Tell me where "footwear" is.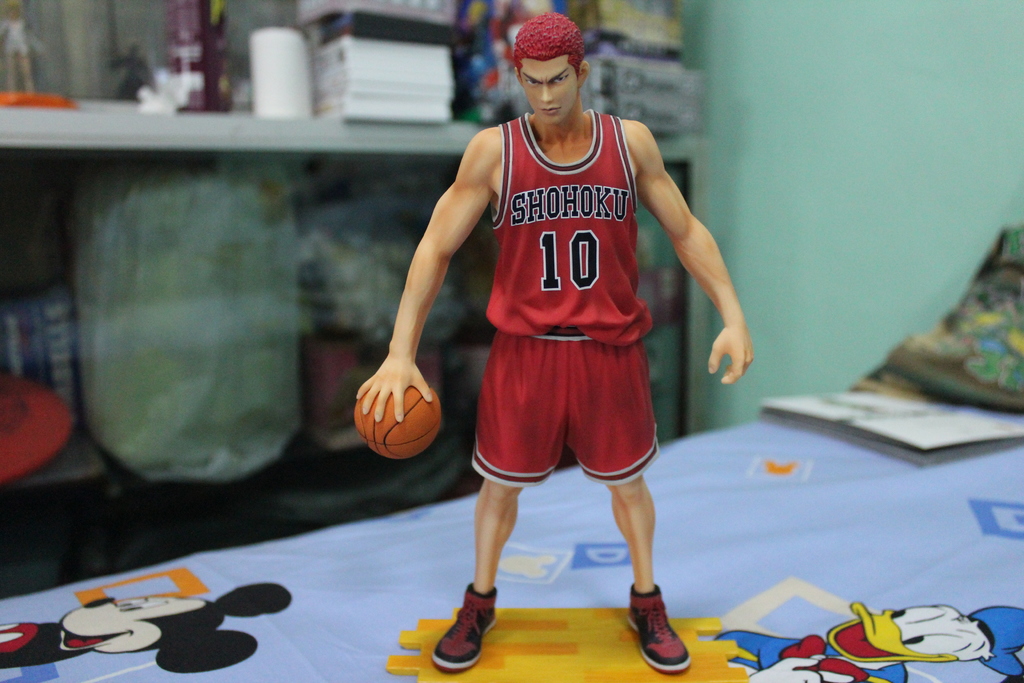
"footwear" is at bbox=[422, 577, 499, 672].
